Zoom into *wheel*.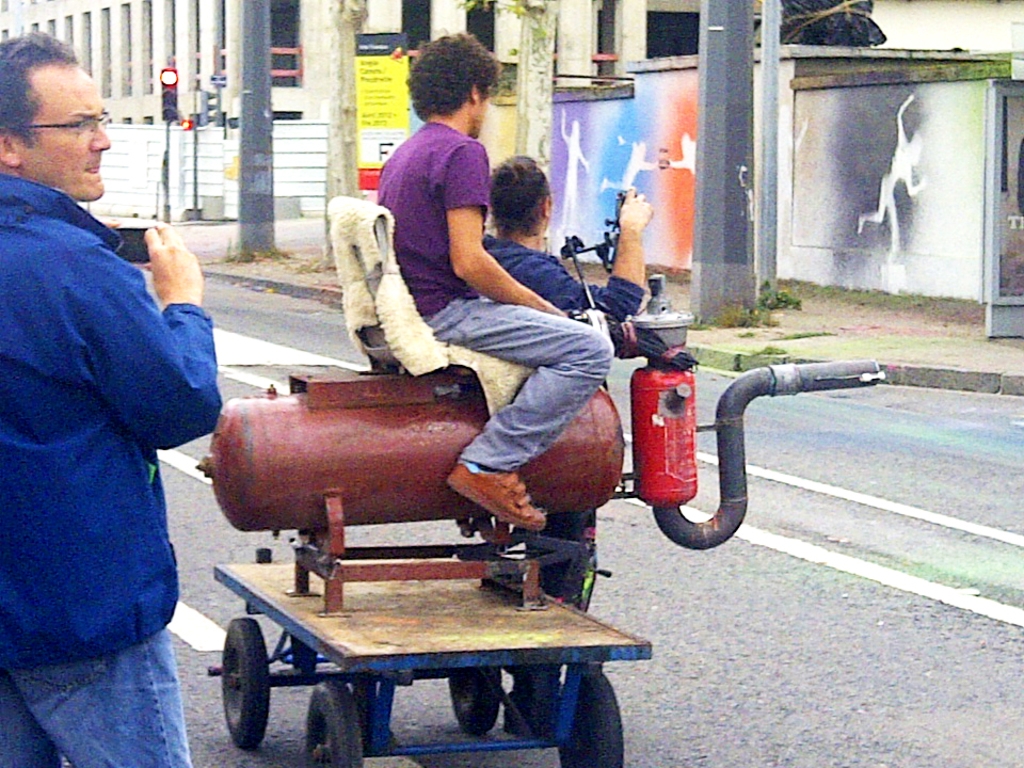
Zoom target: box=[448, 667, 502, 734].
